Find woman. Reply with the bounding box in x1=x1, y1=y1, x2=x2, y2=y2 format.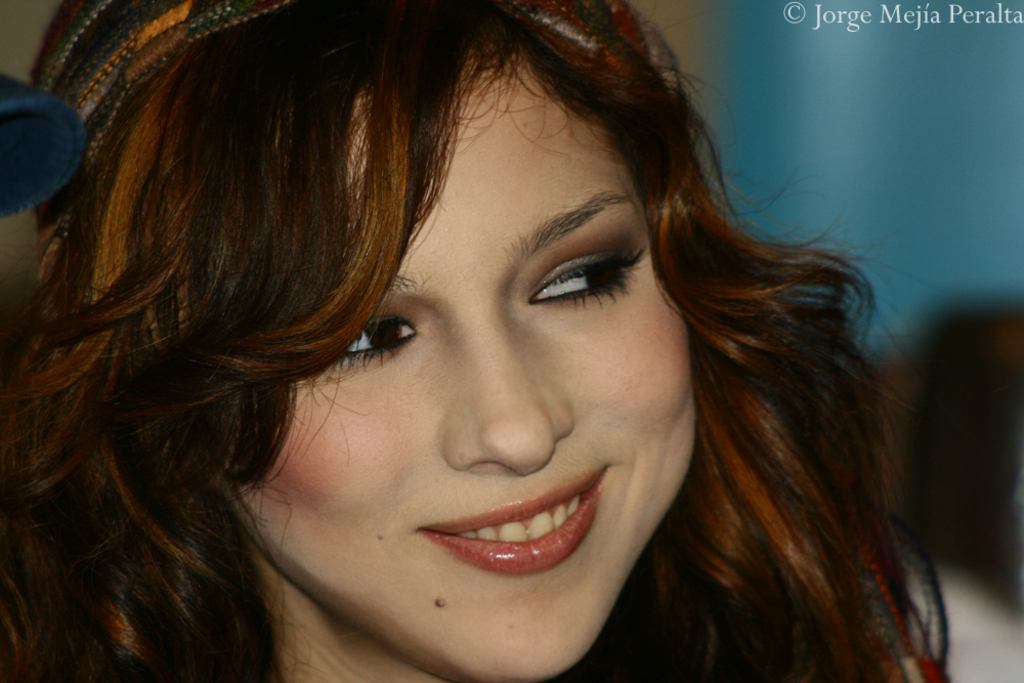
x1=4, y1=4, x2=930, y2=682.
